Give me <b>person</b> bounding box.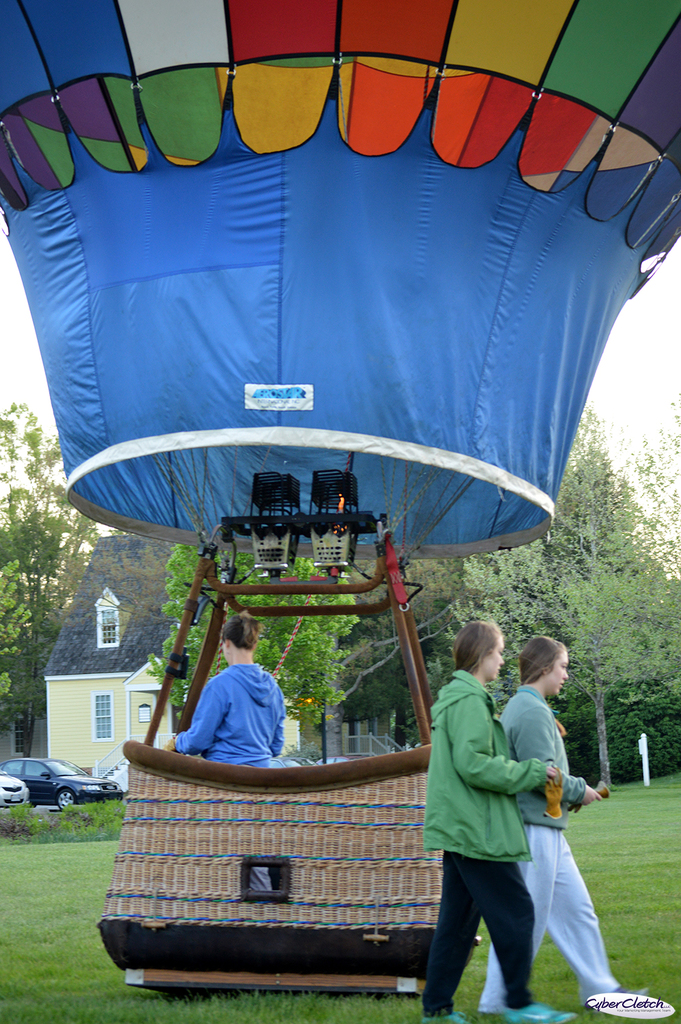
[left=154, top=610, right=294, bottom=773].
